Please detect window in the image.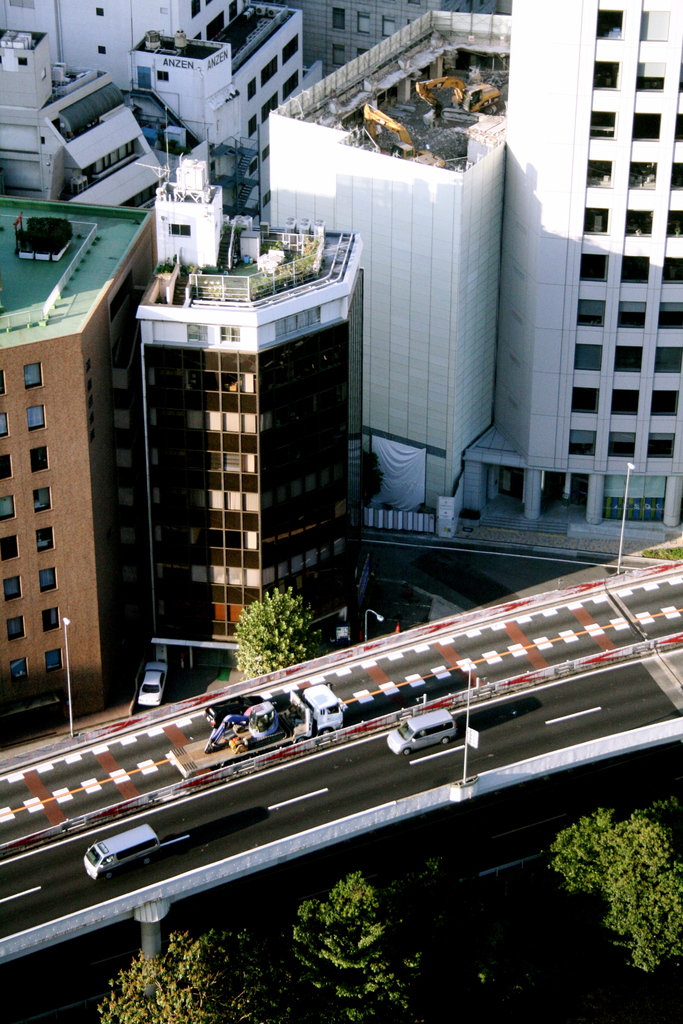
27/405/45/429.
